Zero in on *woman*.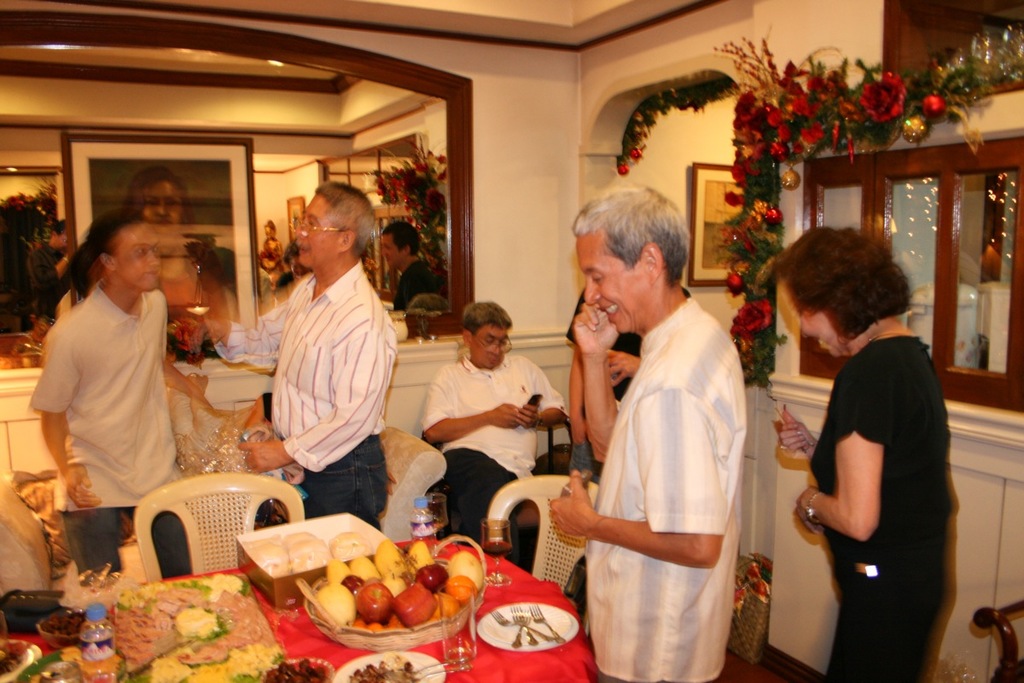
Zeroed in: {"left": 777, "top": 225, "right": 964, "bottom": 673}.
